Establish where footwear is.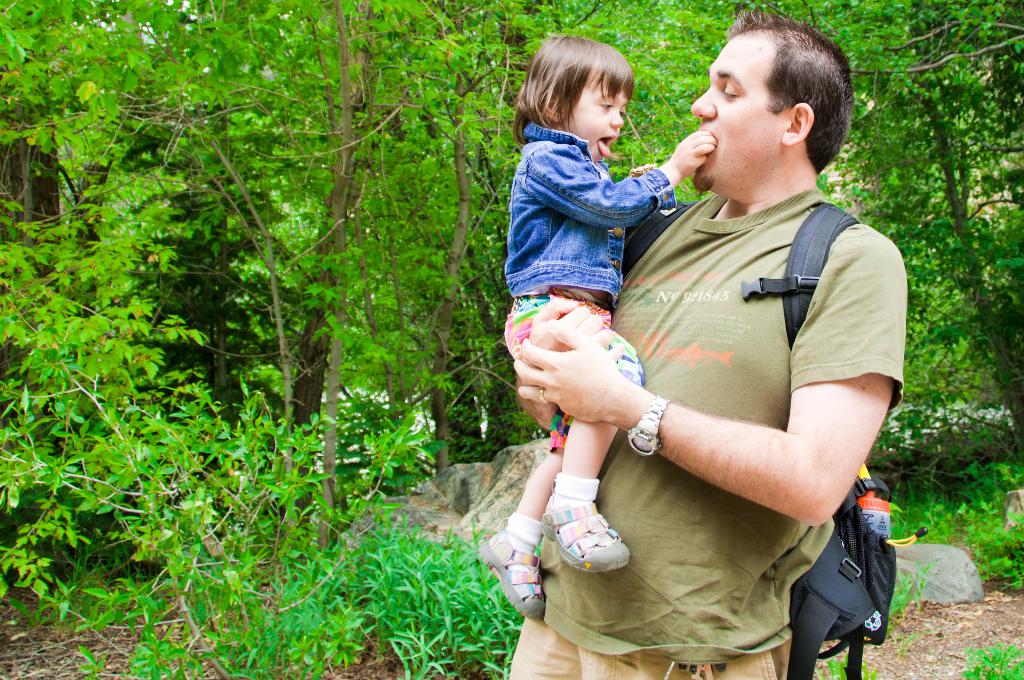
Established at [left=556, top=499, right=635, bottom=588].
